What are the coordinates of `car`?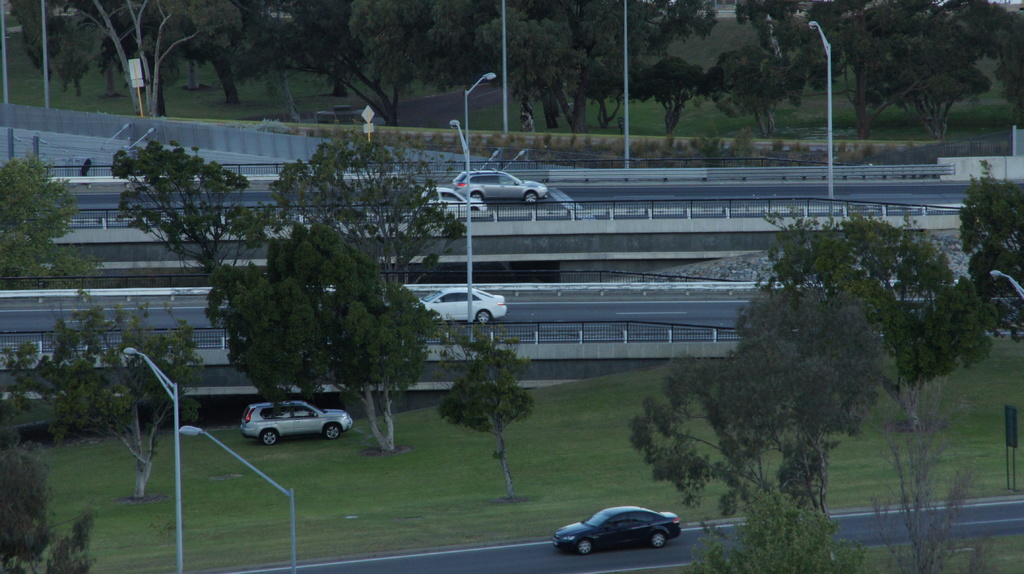
<box>556,496,685,554</box>.
